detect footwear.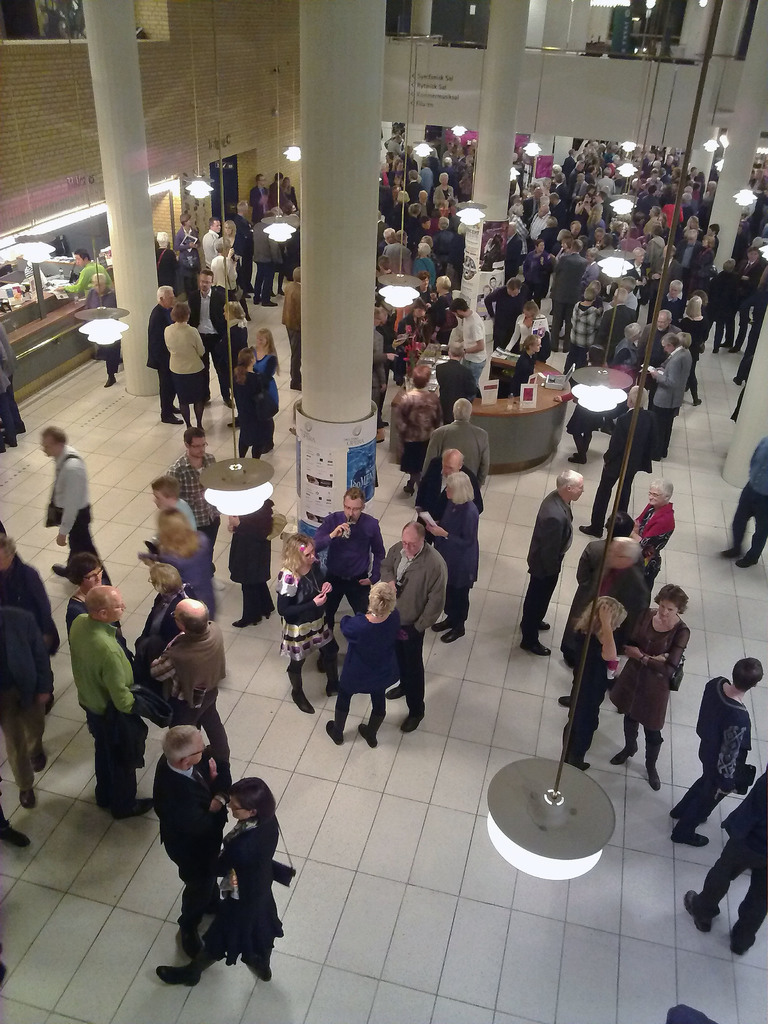
Detected at {"left": 49, "top": 562, "right": 77, "bottom": 586}.
